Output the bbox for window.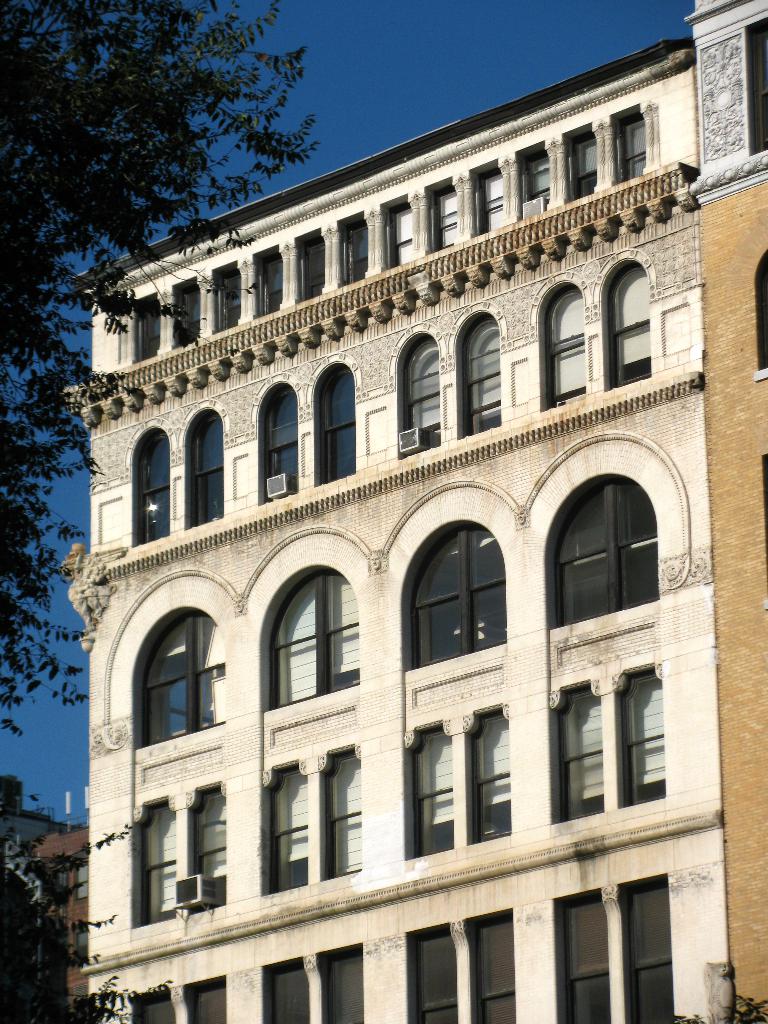
<region>468, 154, 500, 239</region>.
